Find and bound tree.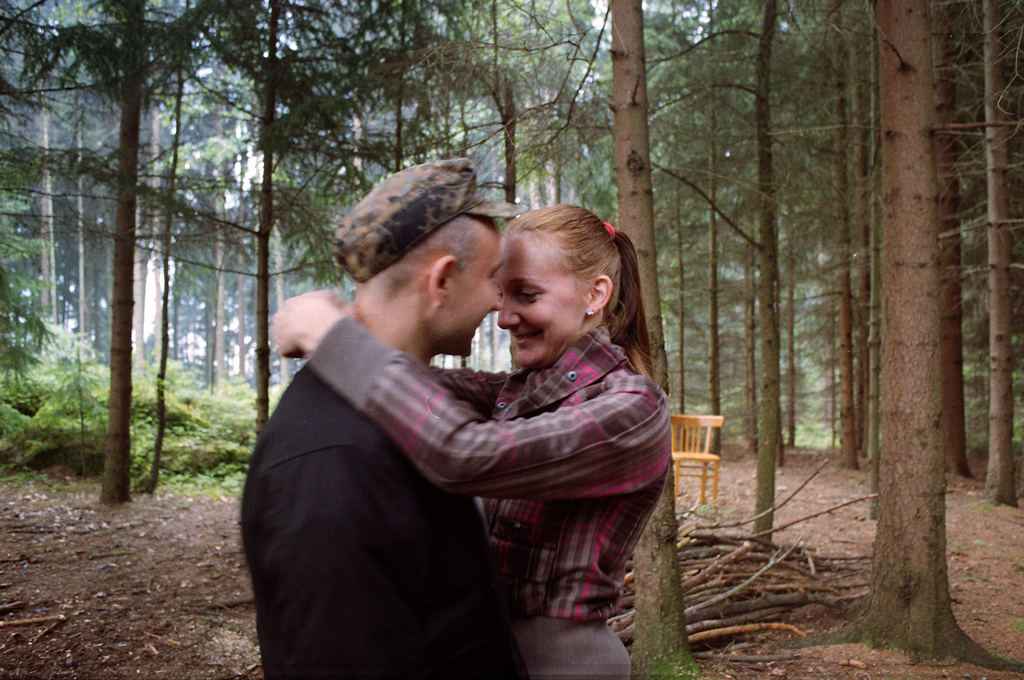
Bound: 814:38:994:647.
